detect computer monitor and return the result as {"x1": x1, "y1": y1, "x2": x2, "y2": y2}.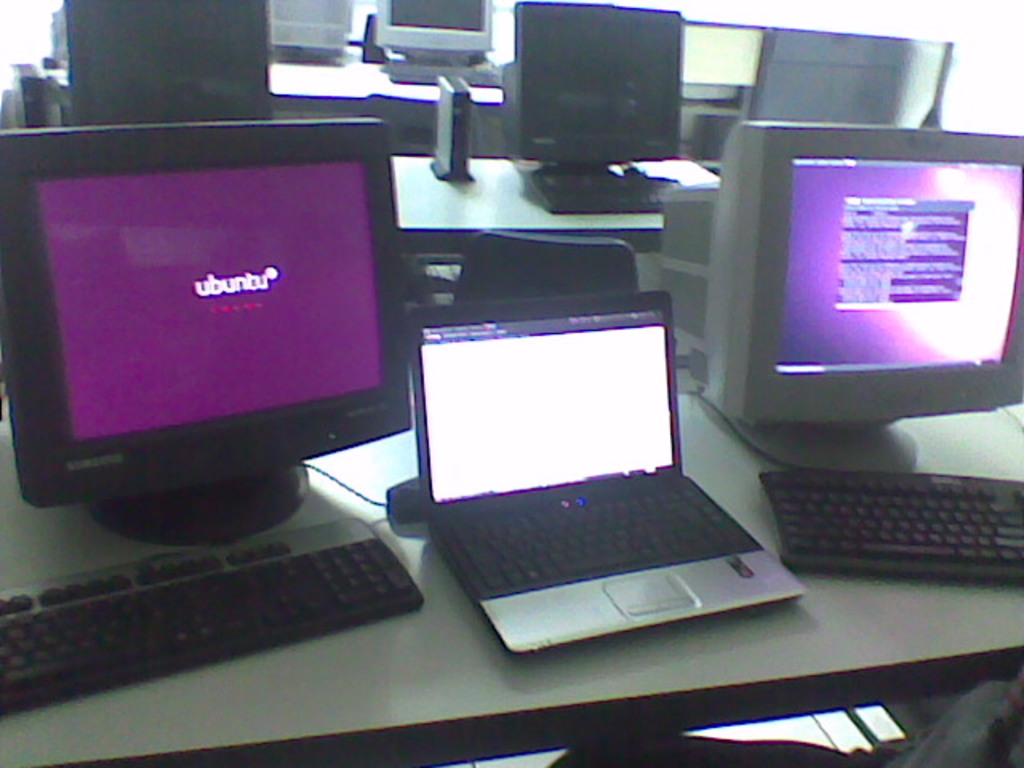
{"x1": 650, "y1": 109, "x2": 1022, "y2": 434}.
